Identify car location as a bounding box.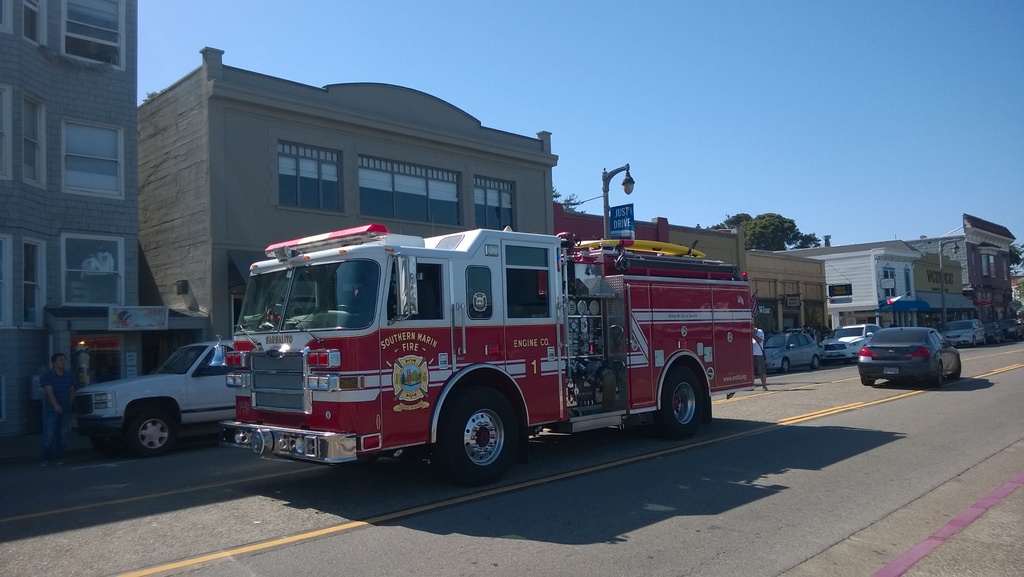
(764, 328, 824, 375).
